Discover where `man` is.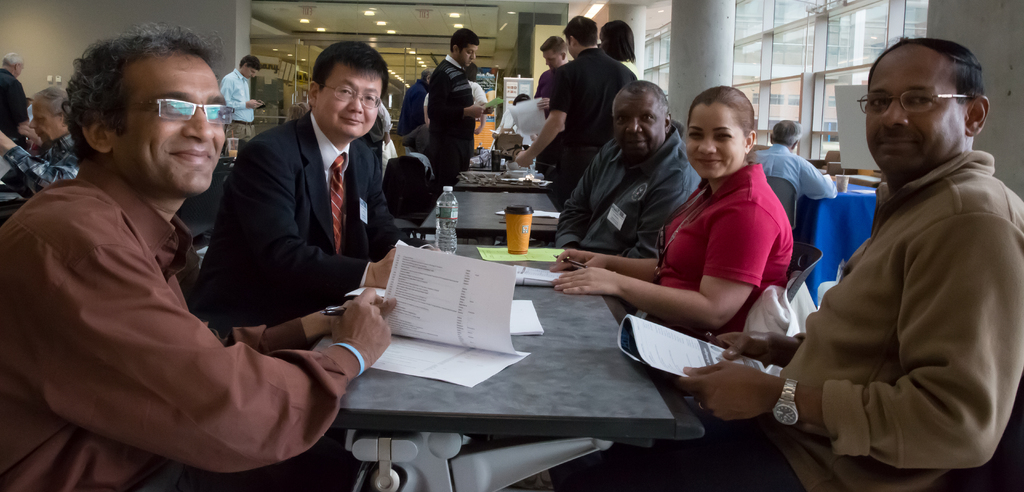
Discovered at select_region(514, 14, 639, 208).
